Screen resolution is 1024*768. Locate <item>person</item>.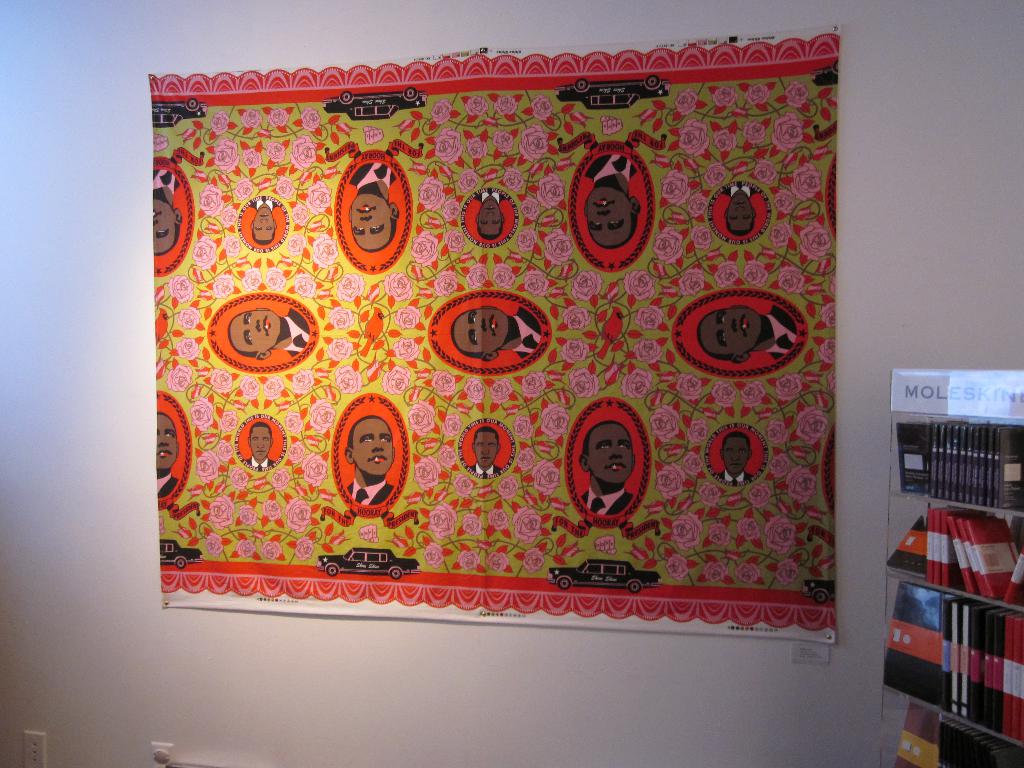
x1=451, y1=304, x2=541, y2=364.
